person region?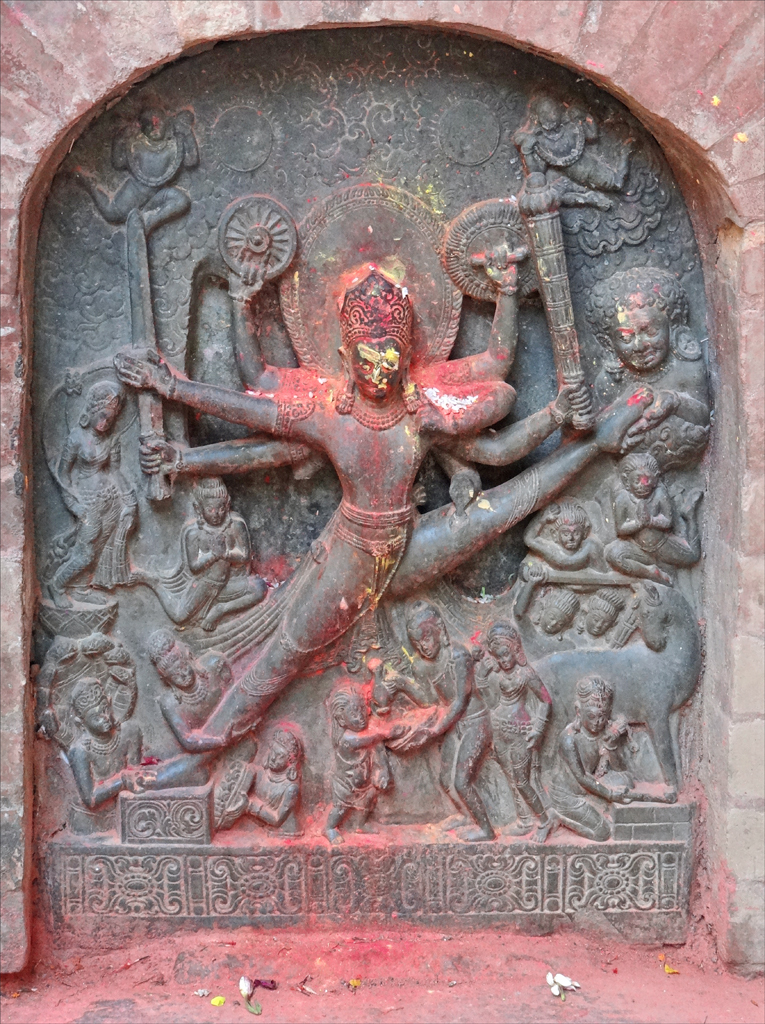
box(503, 88, 640, 196)
